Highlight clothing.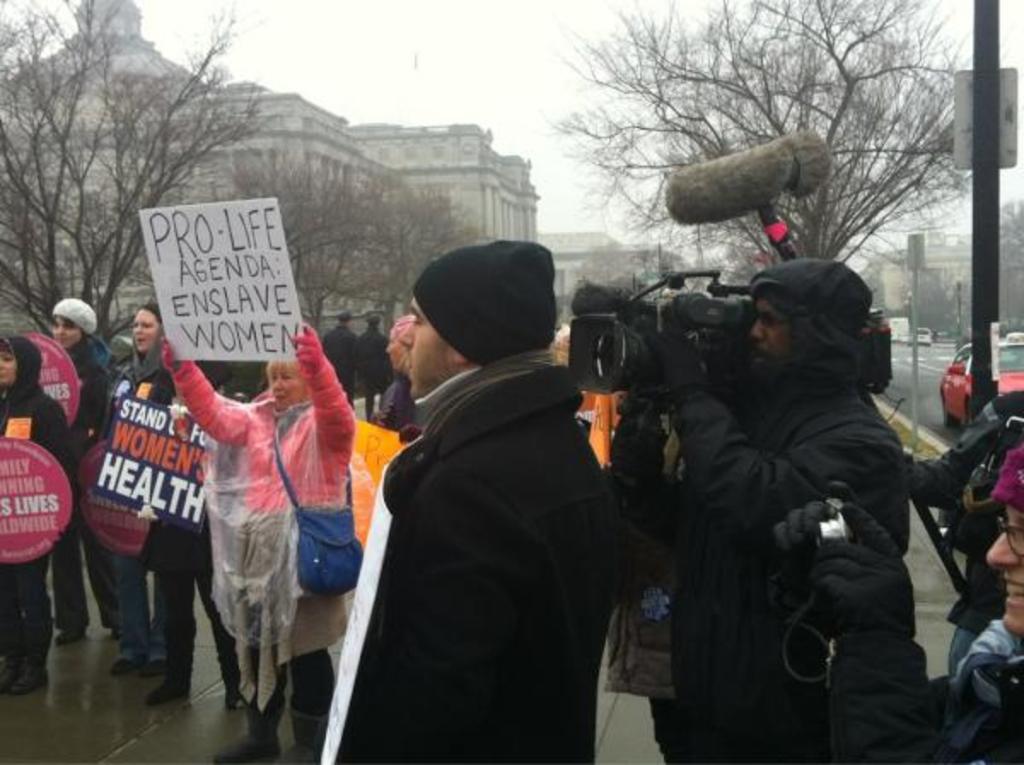
Highlighted region: [358,318,393,400].
